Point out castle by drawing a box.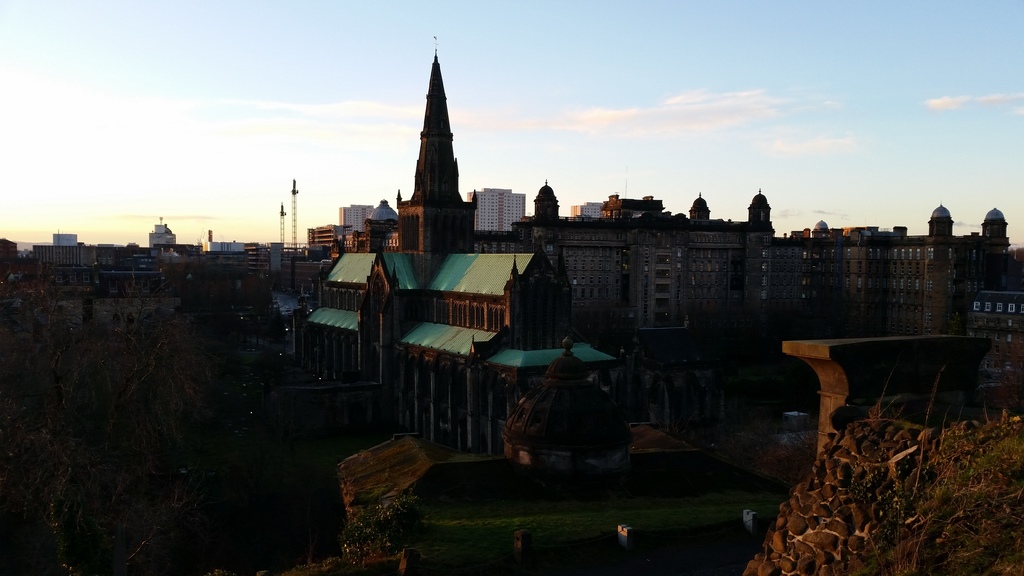
<region>619, 184, 785, 369</region>.
